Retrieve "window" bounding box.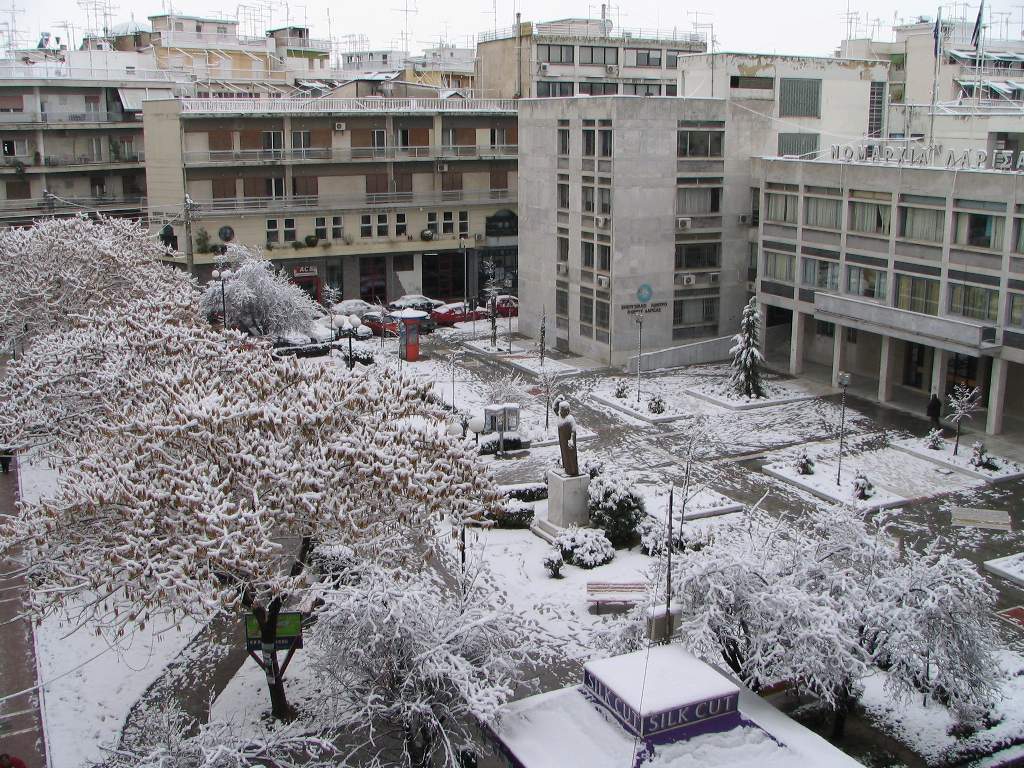
Bounding box: [x1=807, y1=199, x2=843, y2=229].
